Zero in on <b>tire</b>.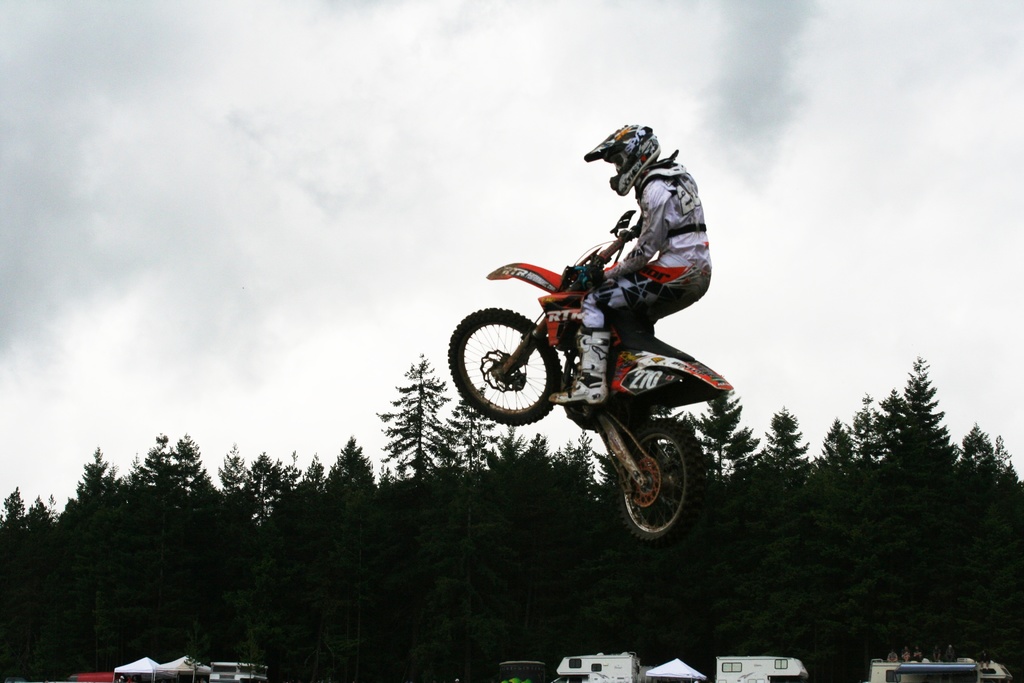
Zeroed in: {"x1": 447, "y1": 307, "x2": 563, "y2": 427}.
